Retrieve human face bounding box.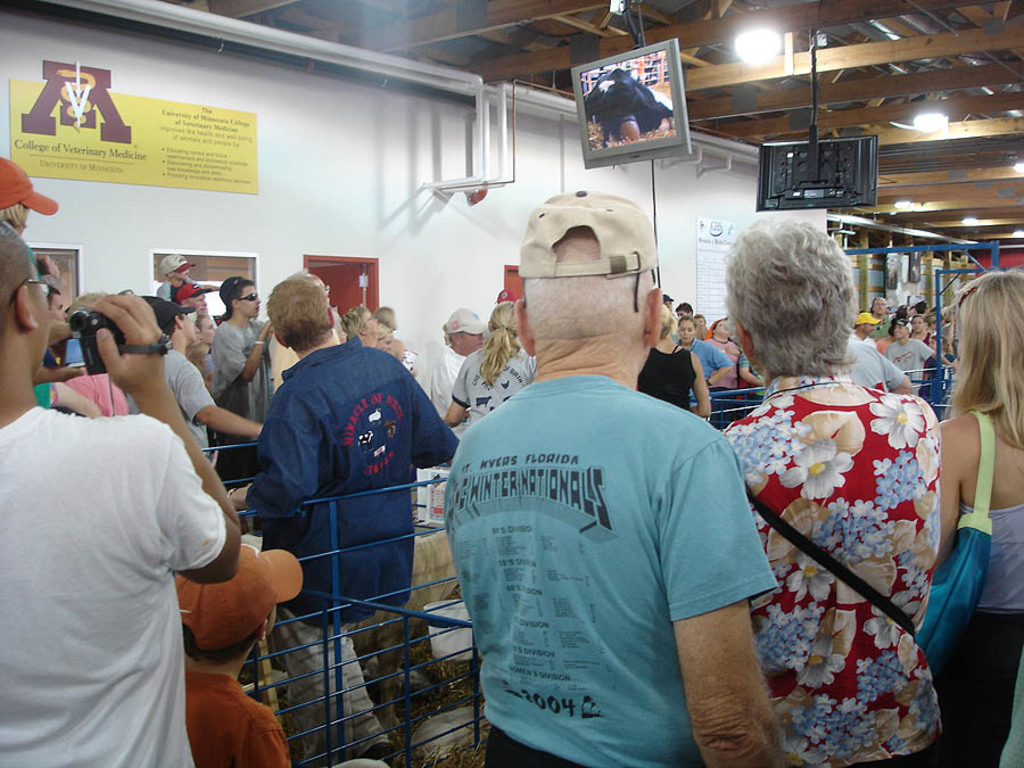
Bounding box: (180,315,196,340).
